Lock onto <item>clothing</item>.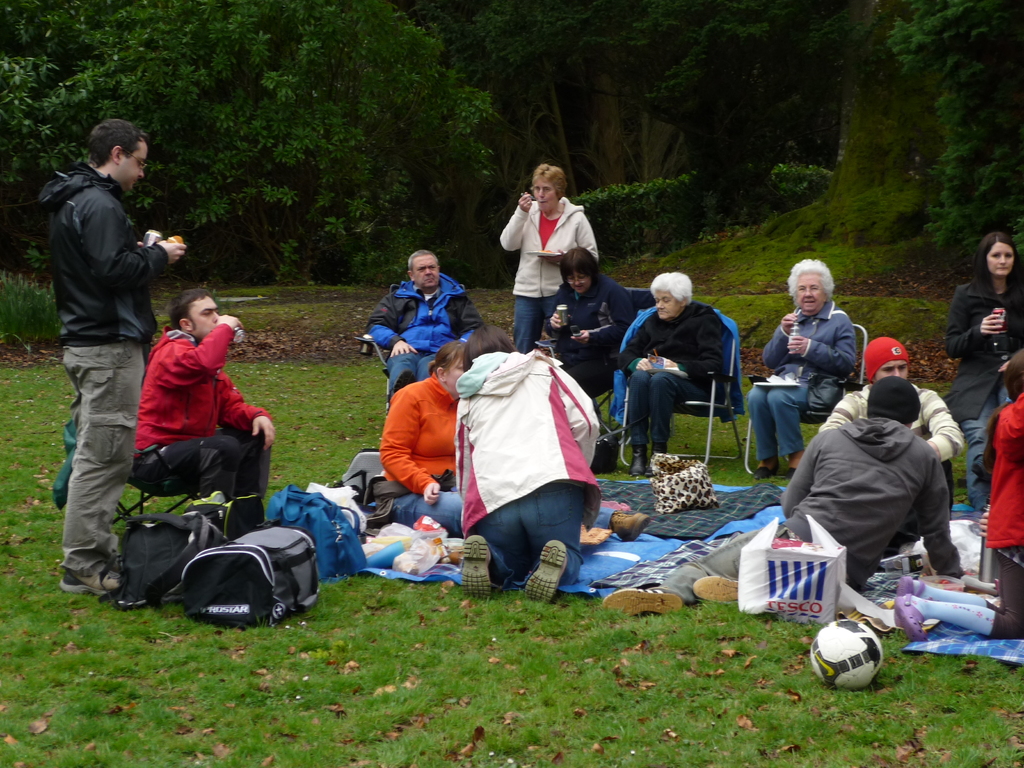
Locked: (x1=362, y1=270, x2=492, y2=397).
